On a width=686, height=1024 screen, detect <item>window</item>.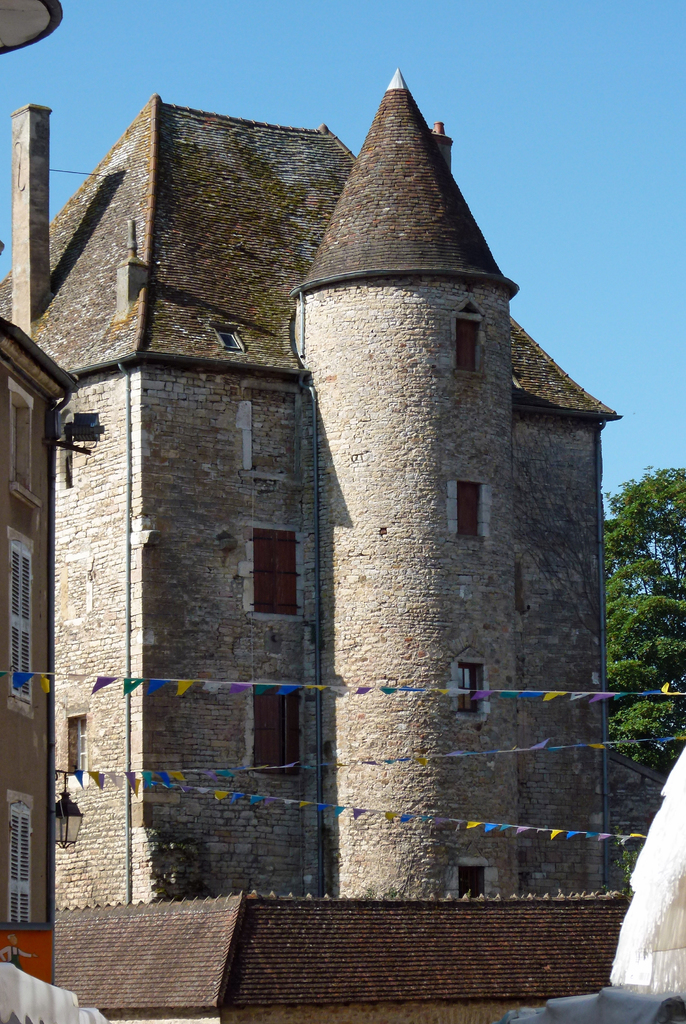
<region>459, 664, 485, 740</region>.
